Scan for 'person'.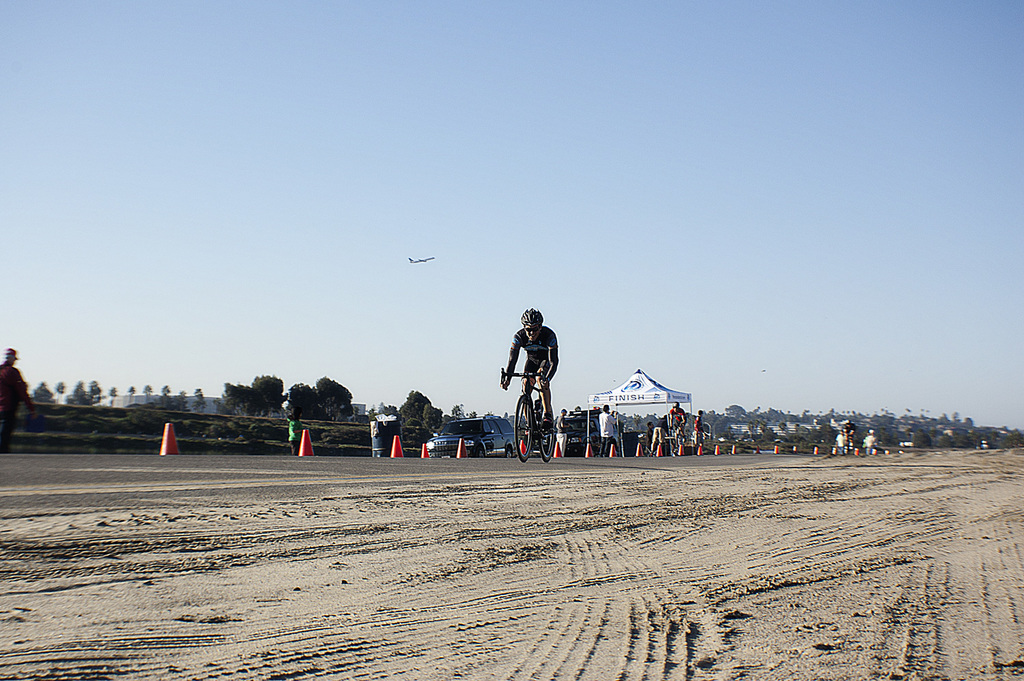
Scan result: x1=647, y1=413, x2=668, y2=443.
